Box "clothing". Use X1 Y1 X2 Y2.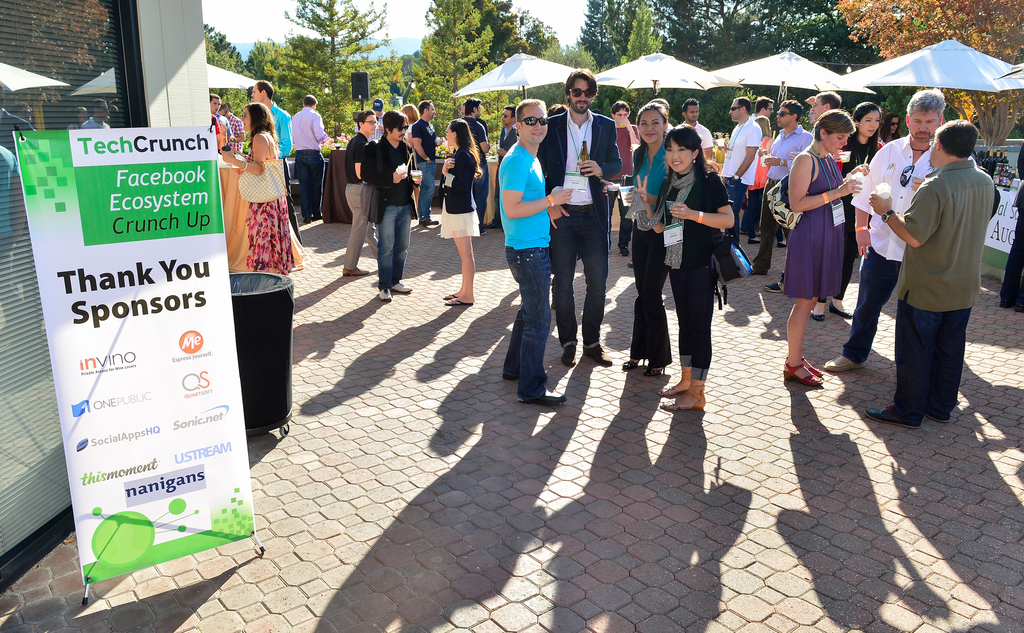
748 119 817 267.
